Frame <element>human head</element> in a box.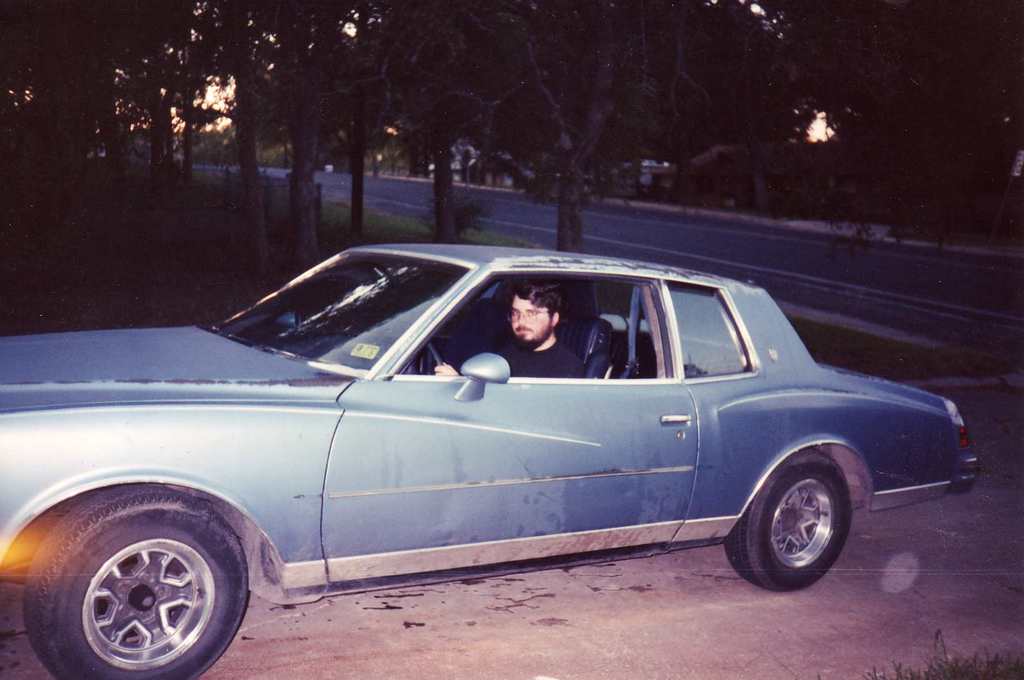
locate(505, 280, 564, 348).
